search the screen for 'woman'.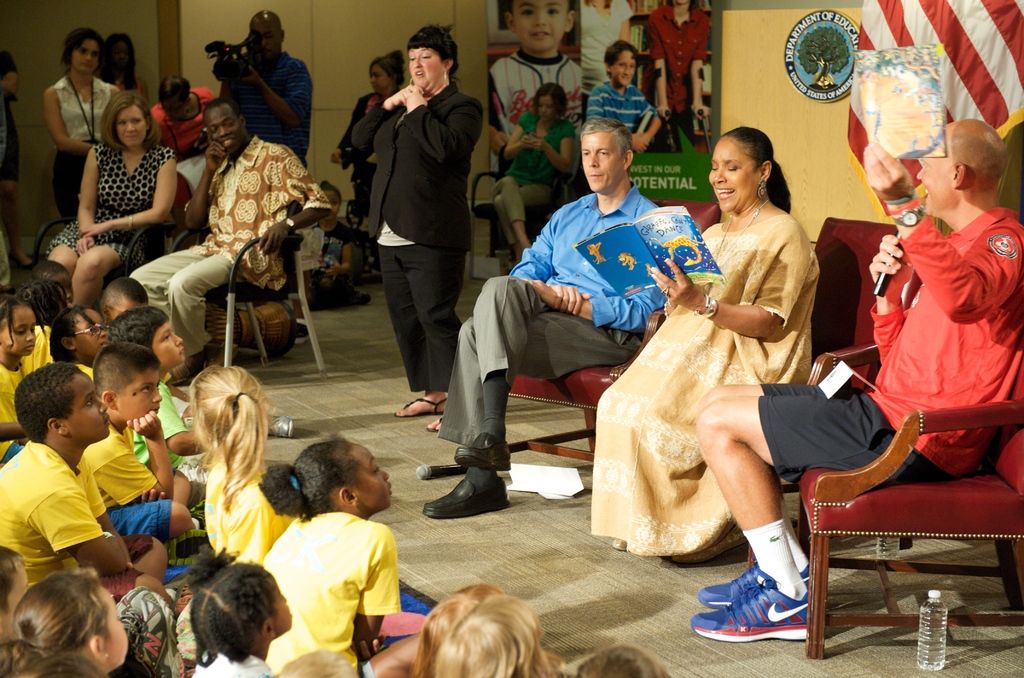
Found at <box>607,120,851,606</box>.
